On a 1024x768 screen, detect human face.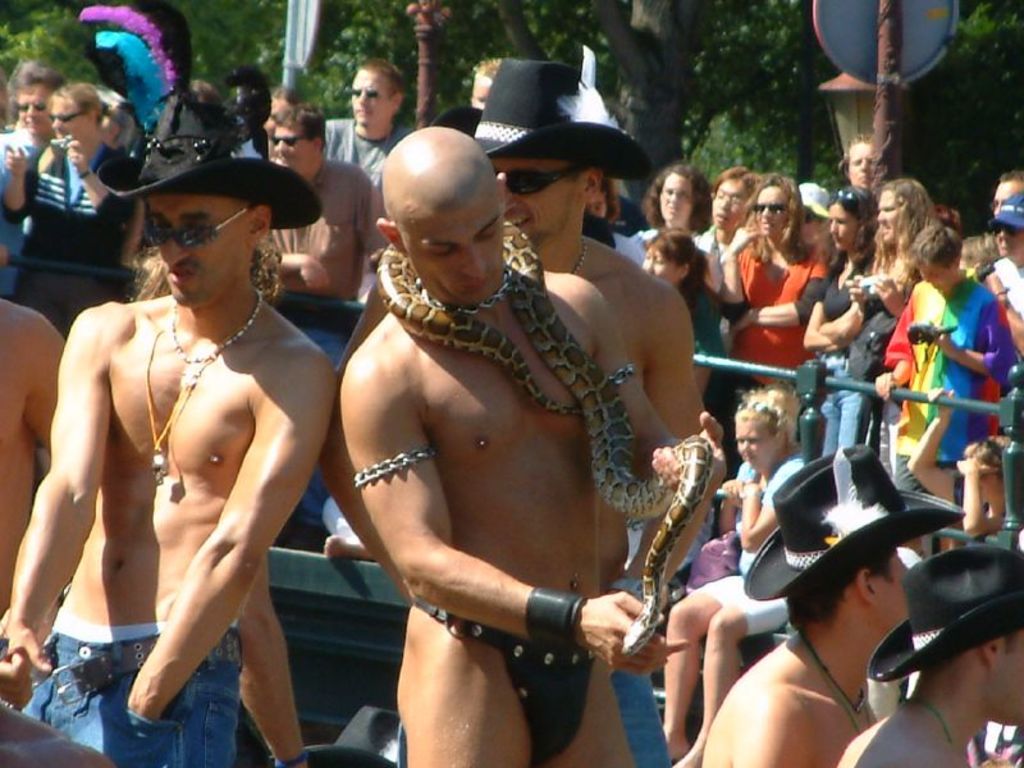
[50,96,92,145].
